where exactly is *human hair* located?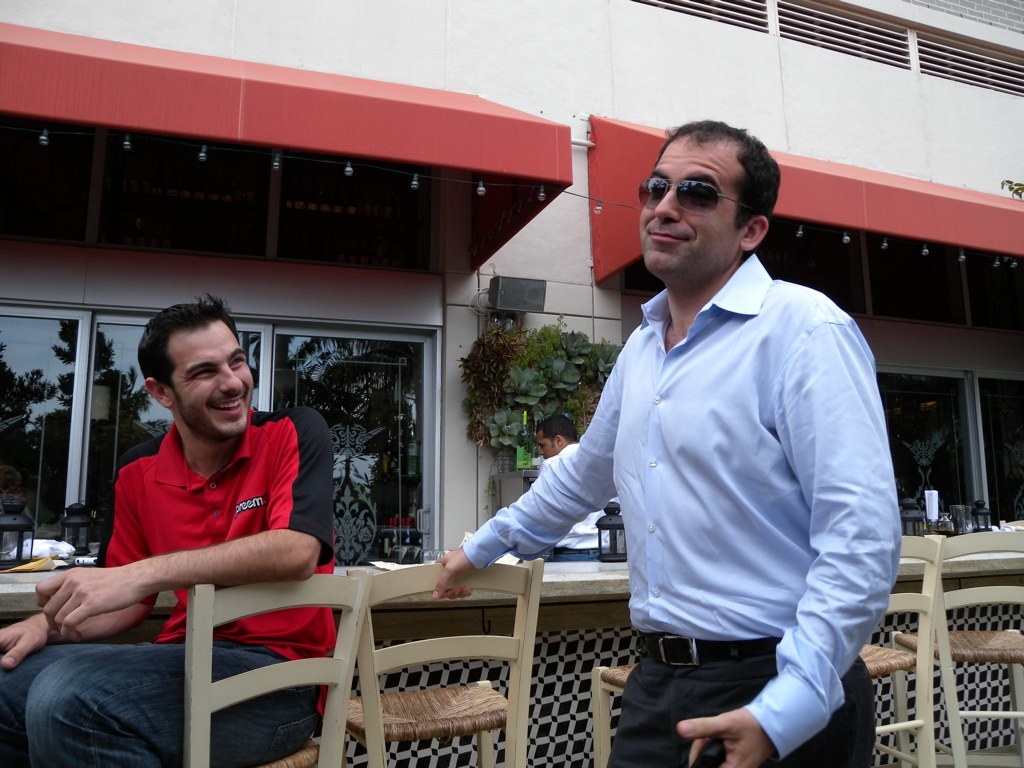
Its bounding box is (134,289,239,389).
